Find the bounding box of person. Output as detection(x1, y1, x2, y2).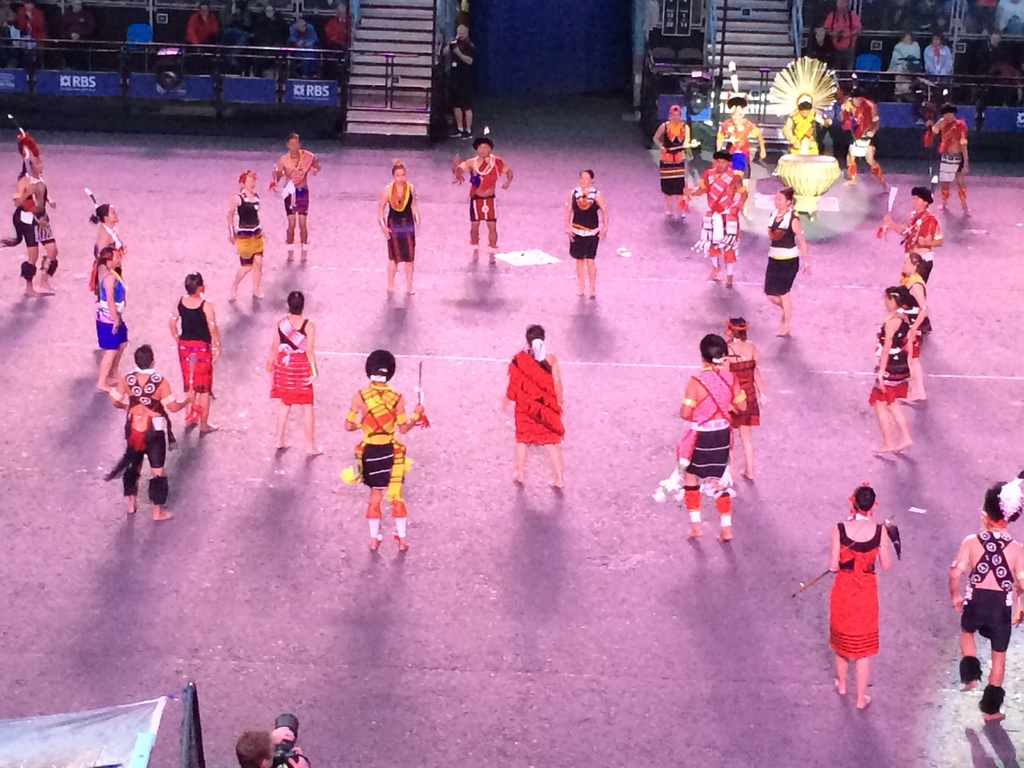
detection(283, 19, 316, 73).
